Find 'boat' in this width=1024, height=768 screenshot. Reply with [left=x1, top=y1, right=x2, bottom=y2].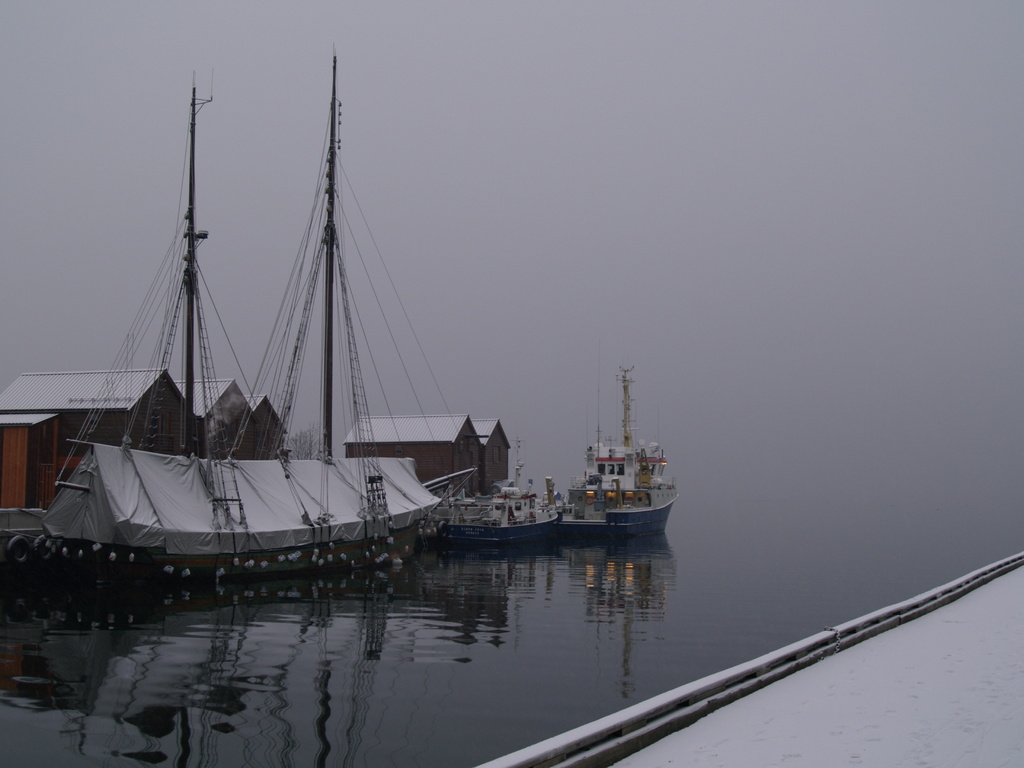
[left=436, top=455, right=567, bottom=547].
